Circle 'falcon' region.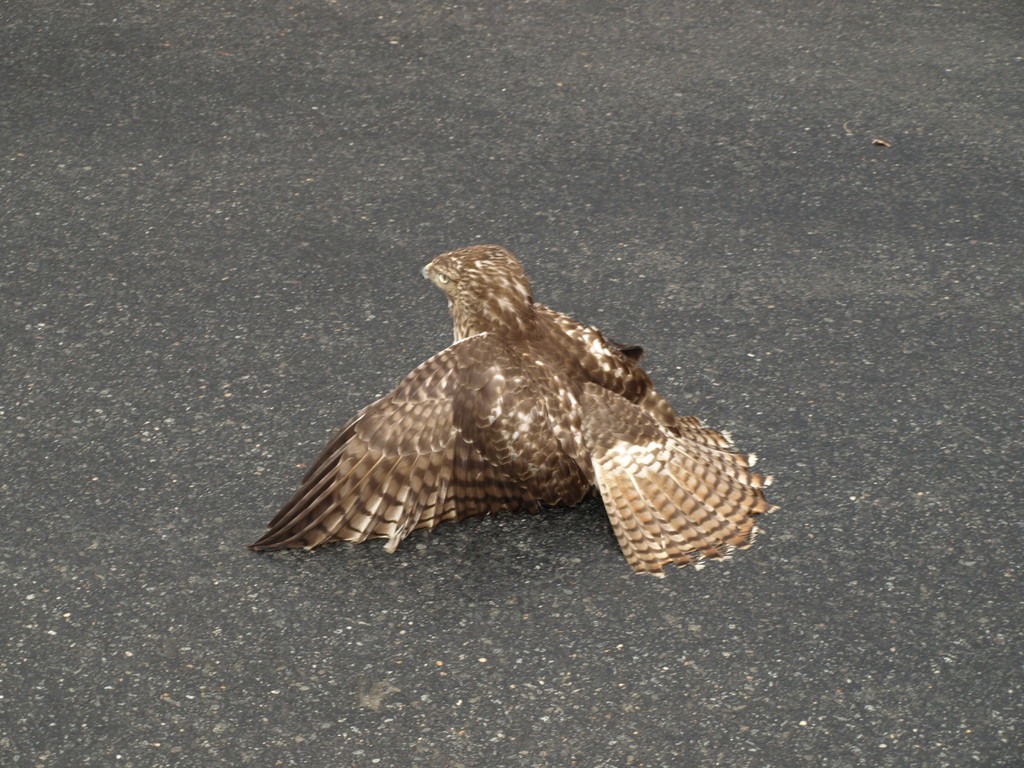
Region: 249/246/781/581.
